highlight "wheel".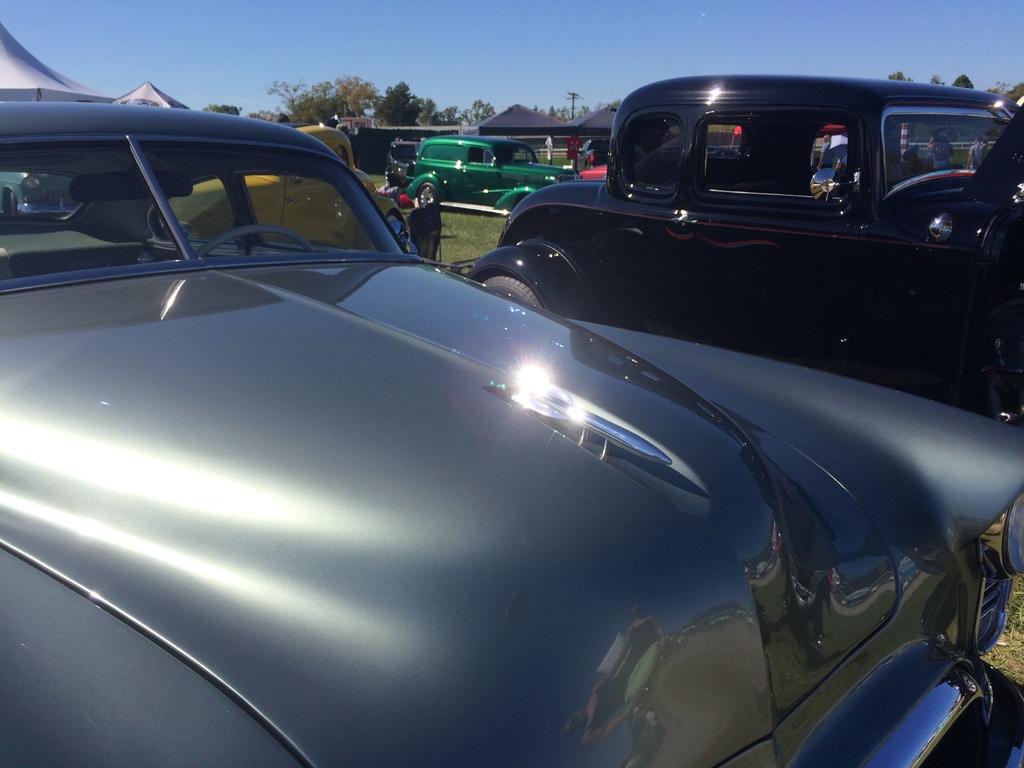
Highlighted region: (479,274,547,316).
